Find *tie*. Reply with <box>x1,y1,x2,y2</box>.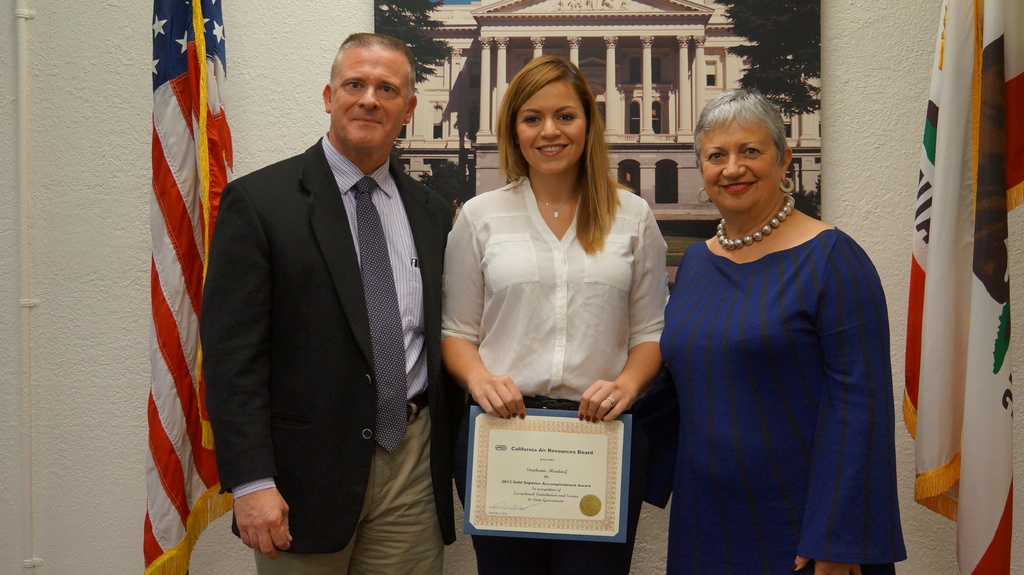
<box>358,175,409,456</box>.
